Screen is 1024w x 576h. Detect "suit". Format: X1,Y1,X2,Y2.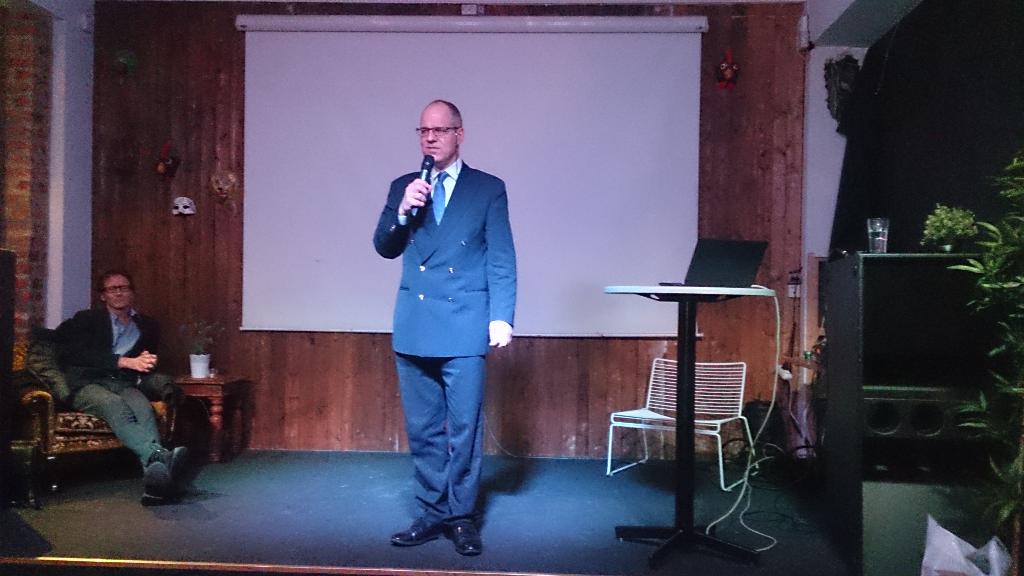
367,96,513,533.
